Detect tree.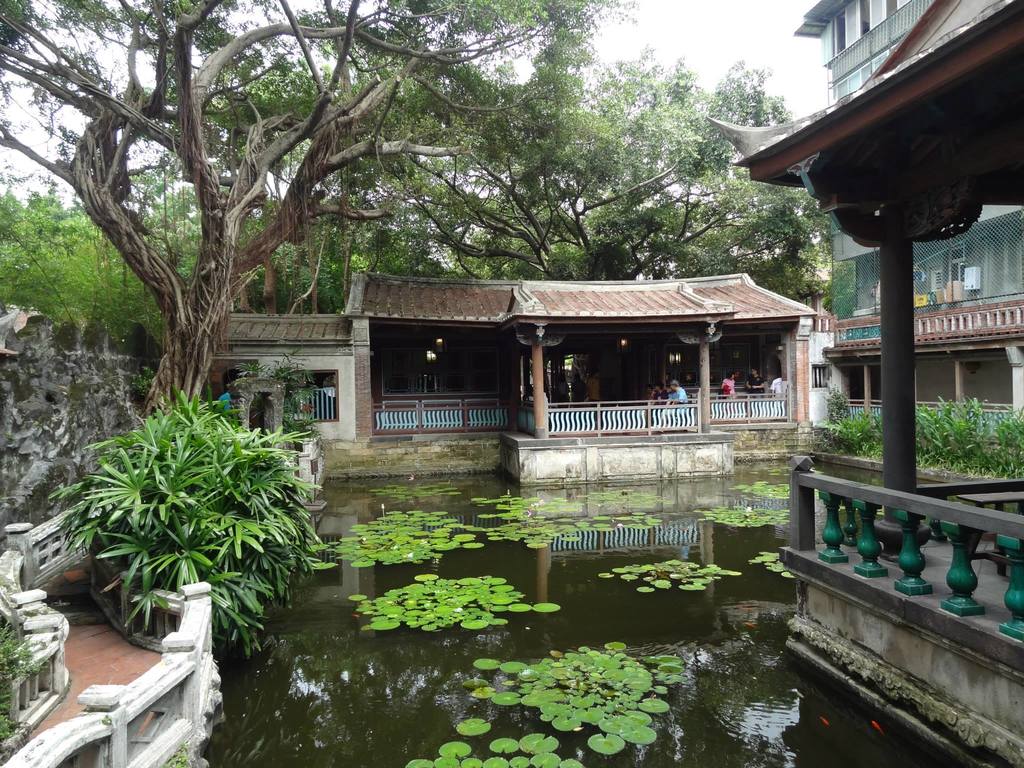
Detected at bbox=(0, 0, 640, 428).
